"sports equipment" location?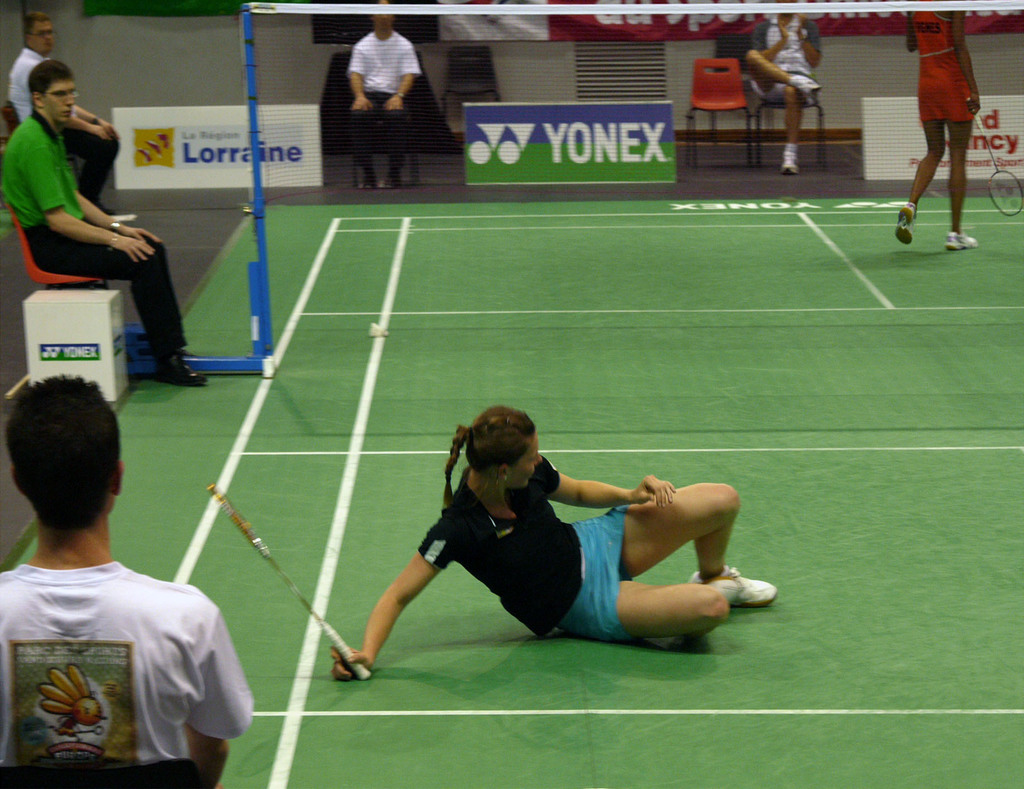
bbox=(966, 96, 1023, 217)
